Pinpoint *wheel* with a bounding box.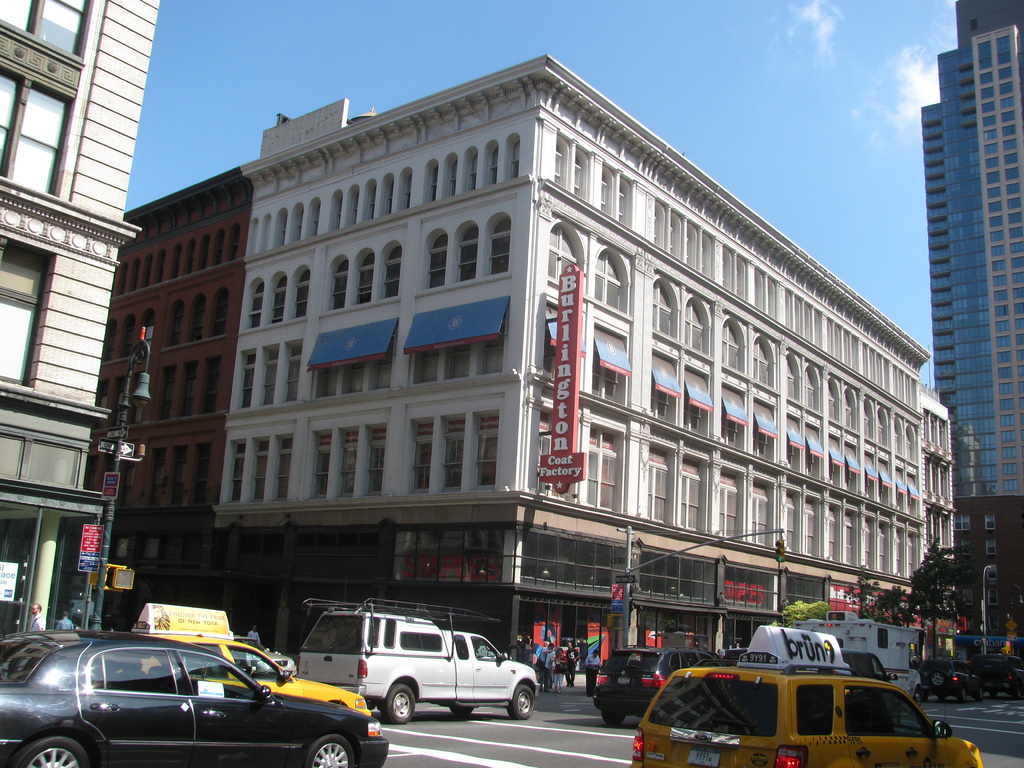
crop(308, 735, 352, 767).
